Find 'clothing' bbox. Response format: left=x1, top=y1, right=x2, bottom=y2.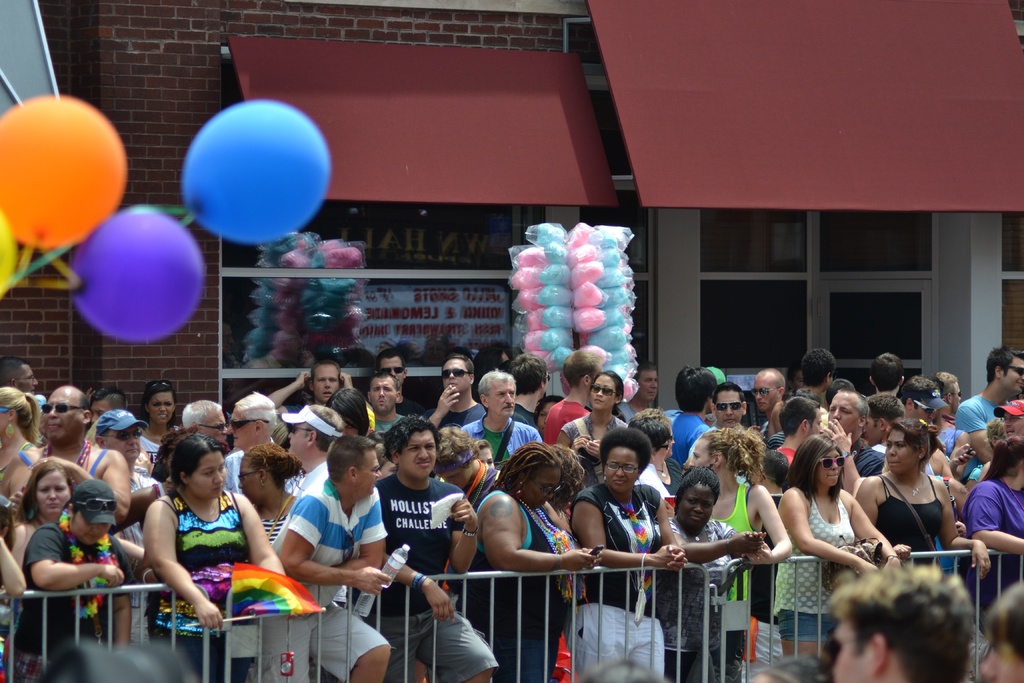
left=137, top=478, right=256, bottom=625.
